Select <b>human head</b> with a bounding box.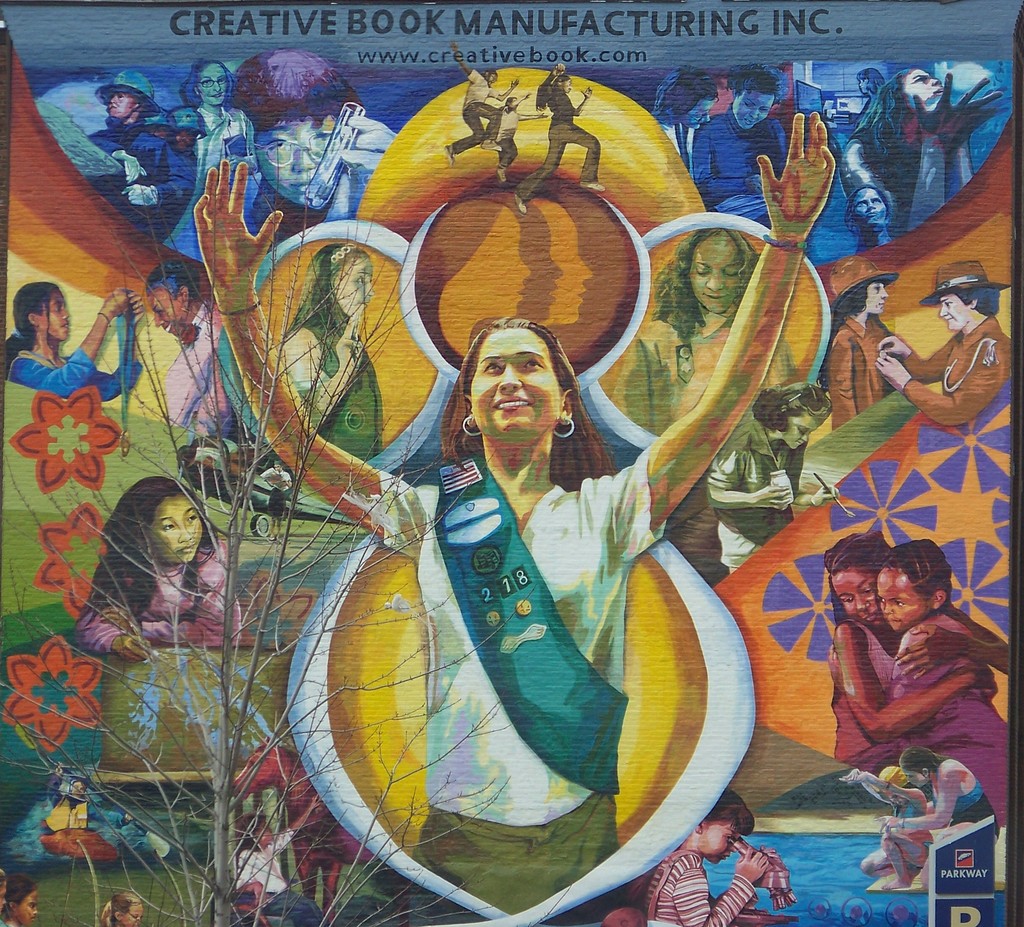
rect(895, 742, 943, 787).
